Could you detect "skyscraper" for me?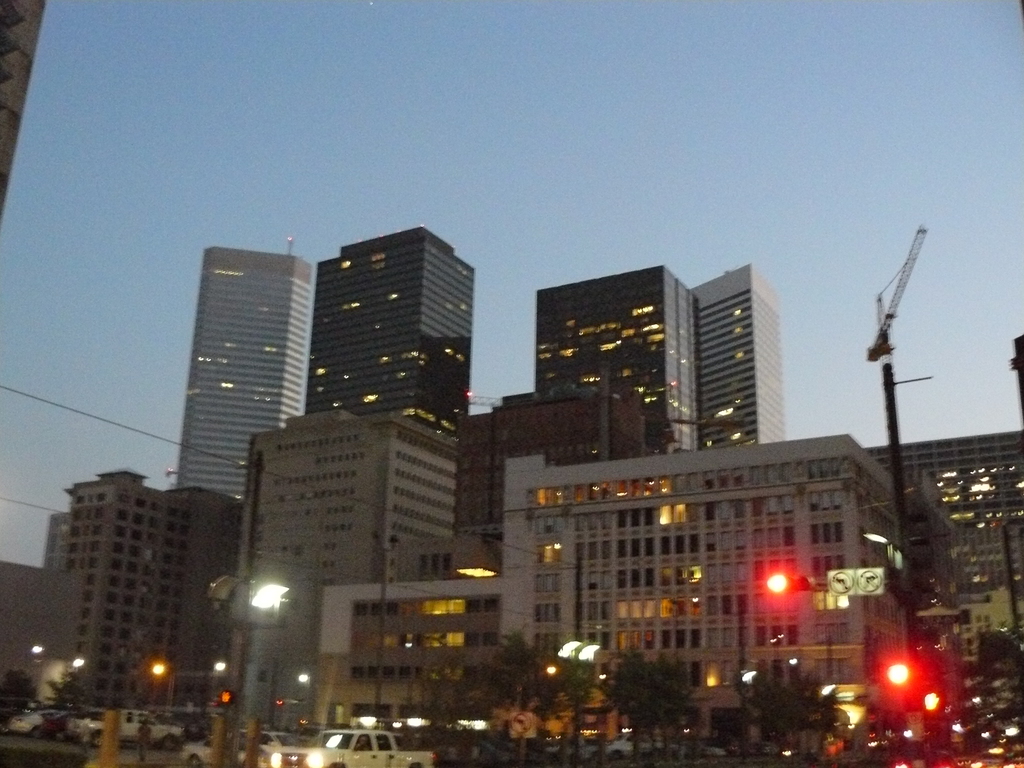
Detection result: [308, 223, 477, 442].
